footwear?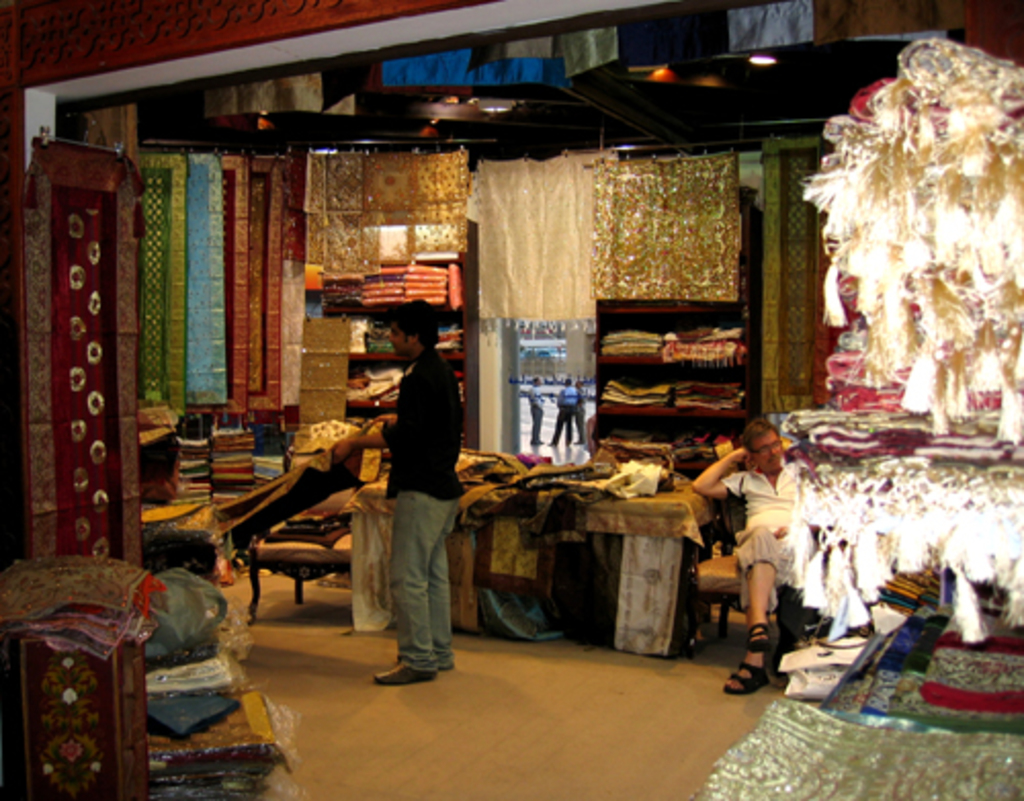
362:658:436:692
